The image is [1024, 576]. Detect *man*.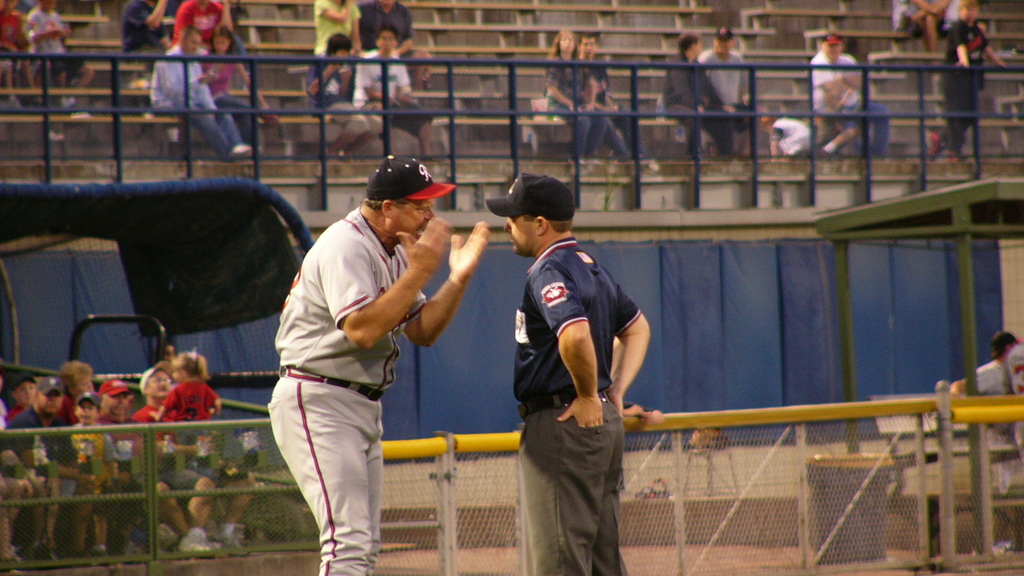
Detection: bbox=[147, 25, 254, 160].
